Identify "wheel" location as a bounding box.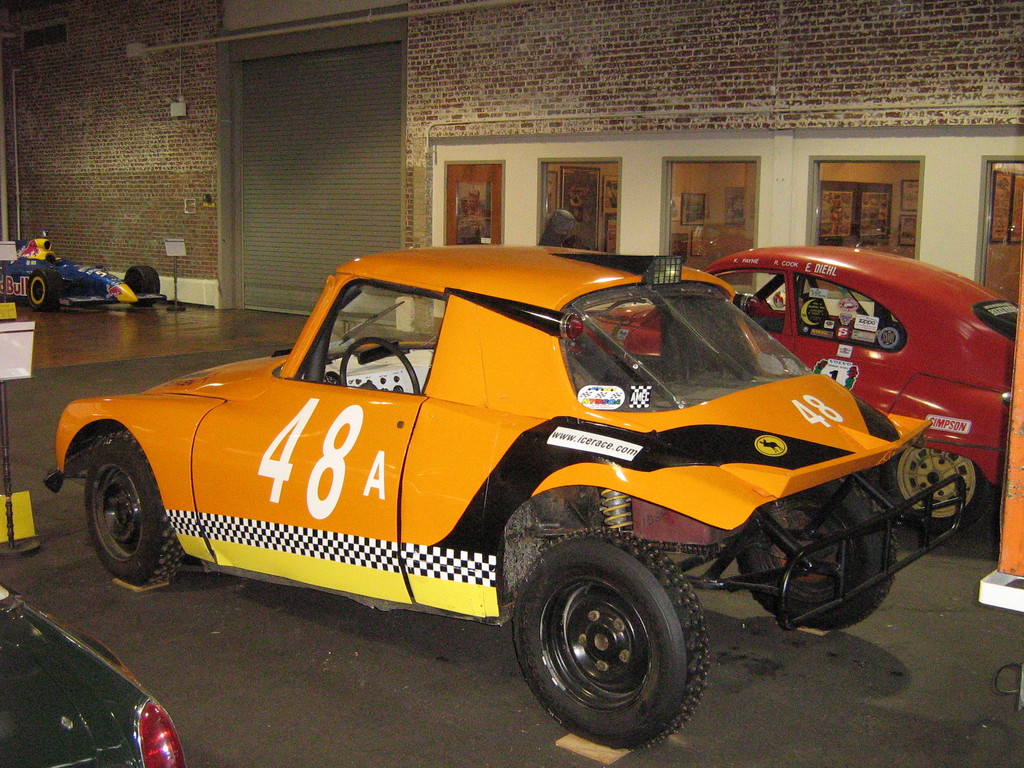
(882,445,996,534).
